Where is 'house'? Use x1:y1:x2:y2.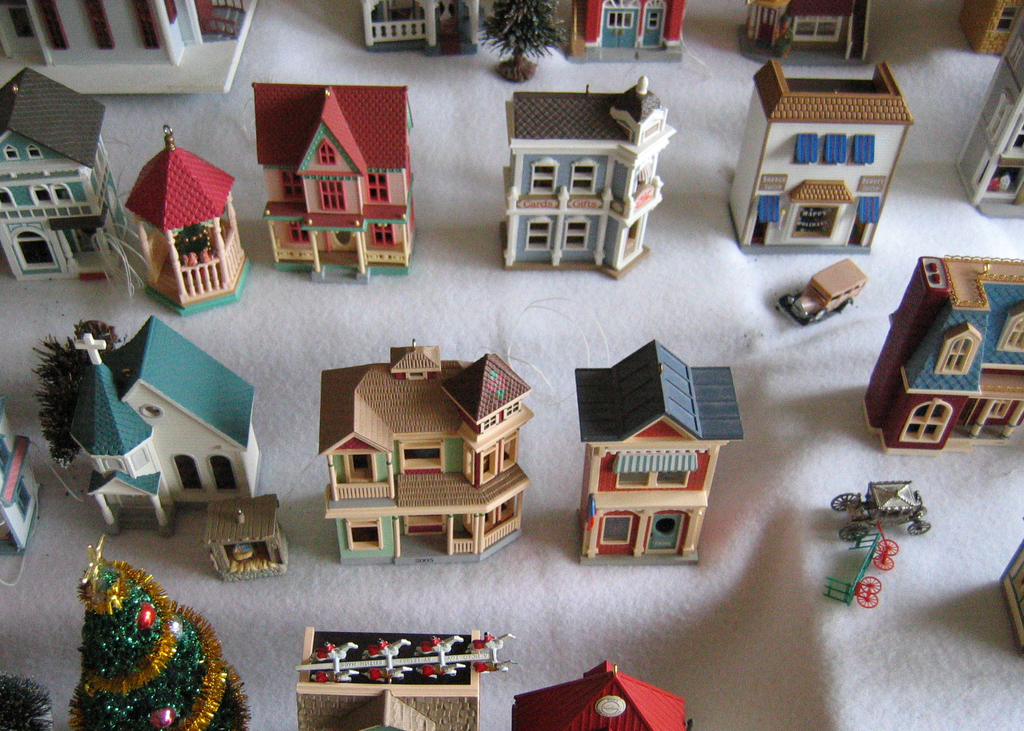
572:335:740:566.
